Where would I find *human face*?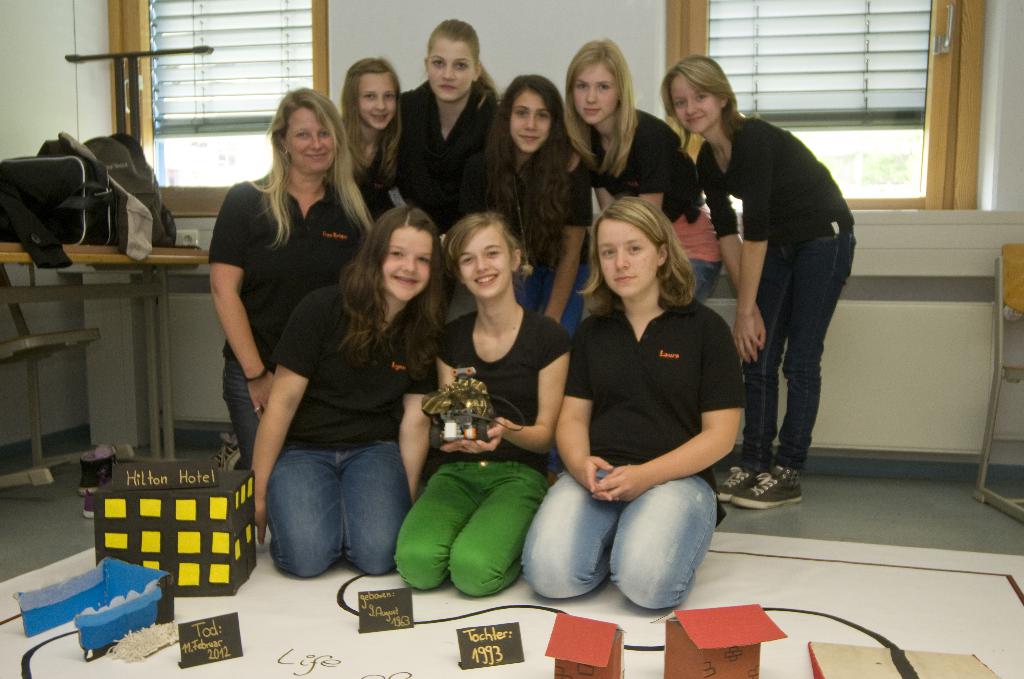
At box=[359, 71, 394, 129].
